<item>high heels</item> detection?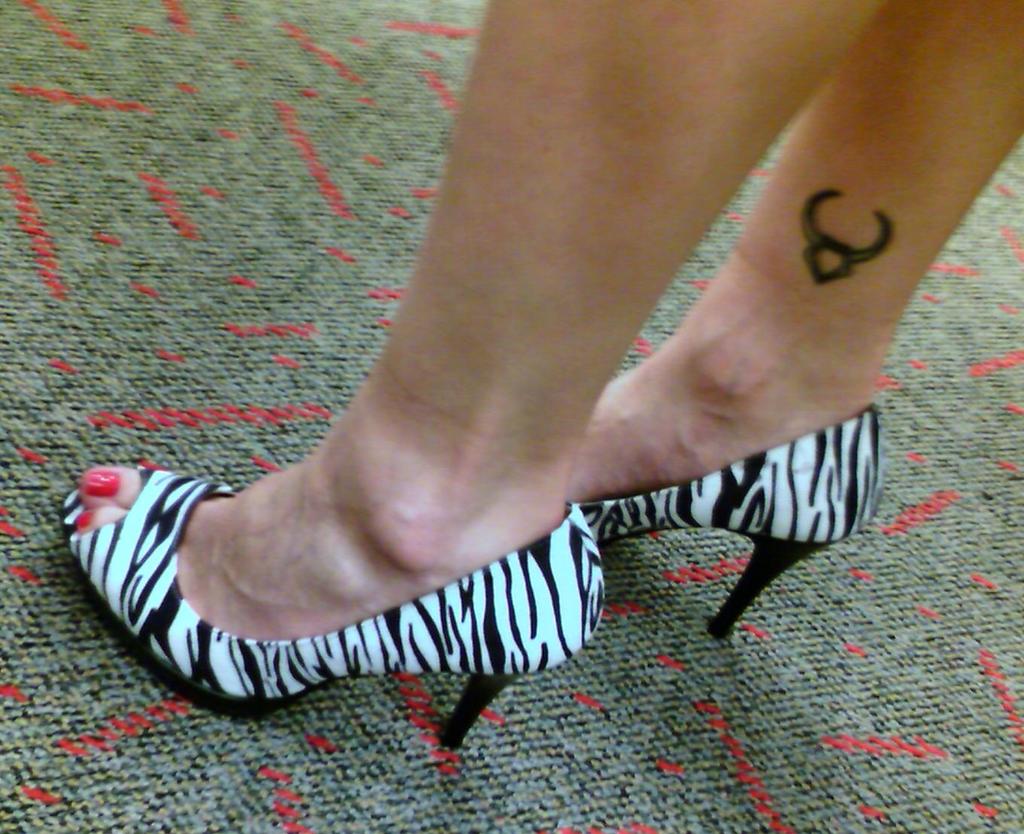
bbox=[581, 405, 882, 643]
